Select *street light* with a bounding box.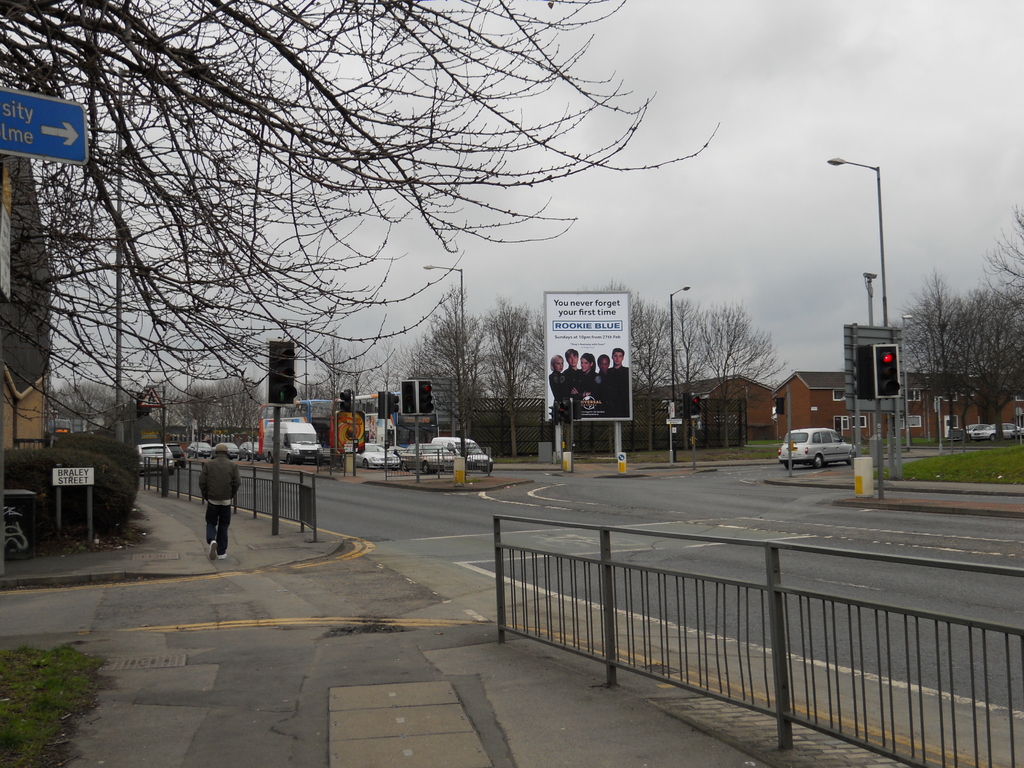
{"left": 278, "top": 316, "right": 311, "bottom": 401}.
